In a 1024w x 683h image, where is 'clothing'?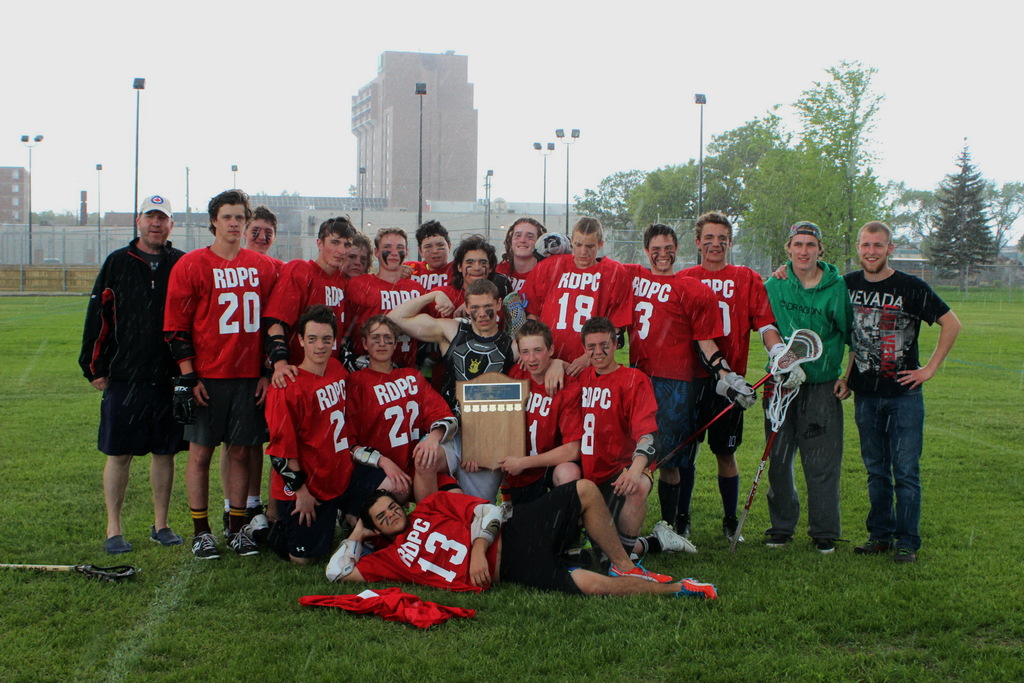
(left=494, top=247, right=540, bottom=291).
